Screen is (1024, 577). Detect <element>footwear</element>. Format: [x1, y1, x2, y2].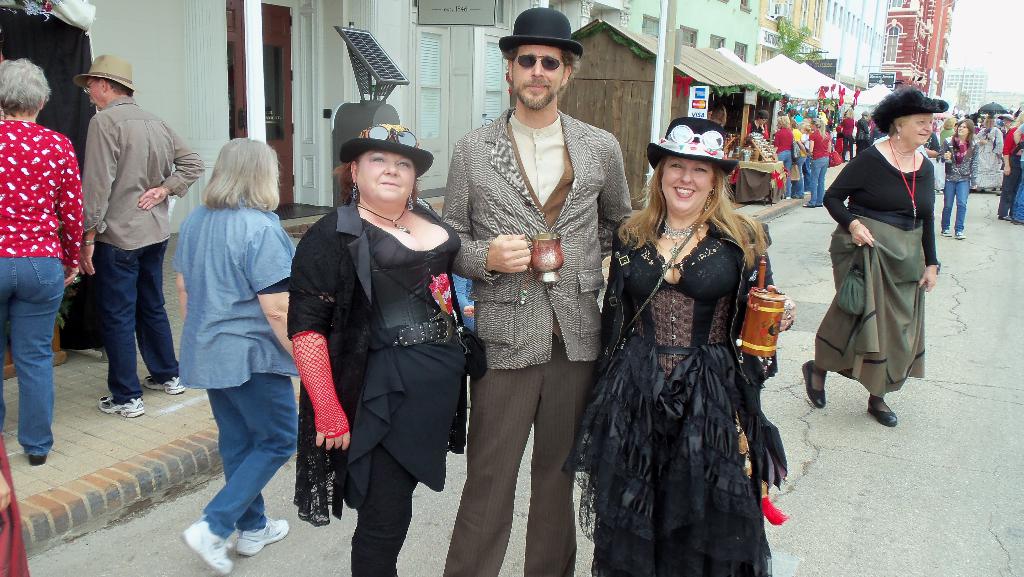
[957, 230, 965, 238].
